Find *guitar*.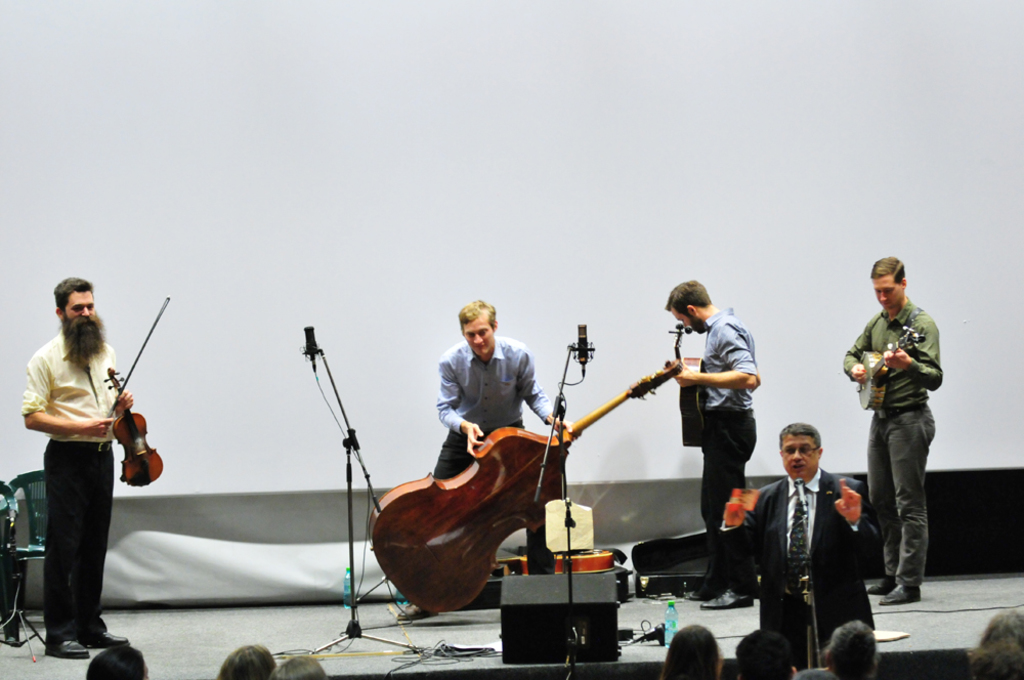
bbox=[660, 314, 706, 450].
